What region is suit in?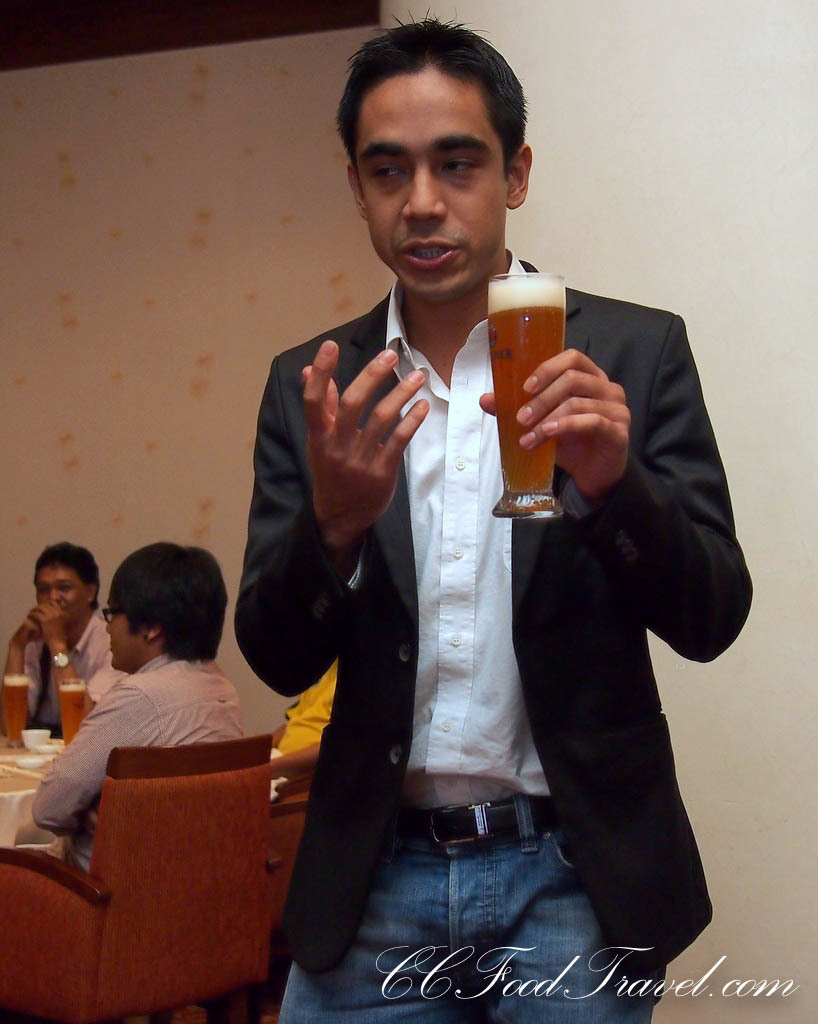
bbox=(233, 246, 754, 1023).
